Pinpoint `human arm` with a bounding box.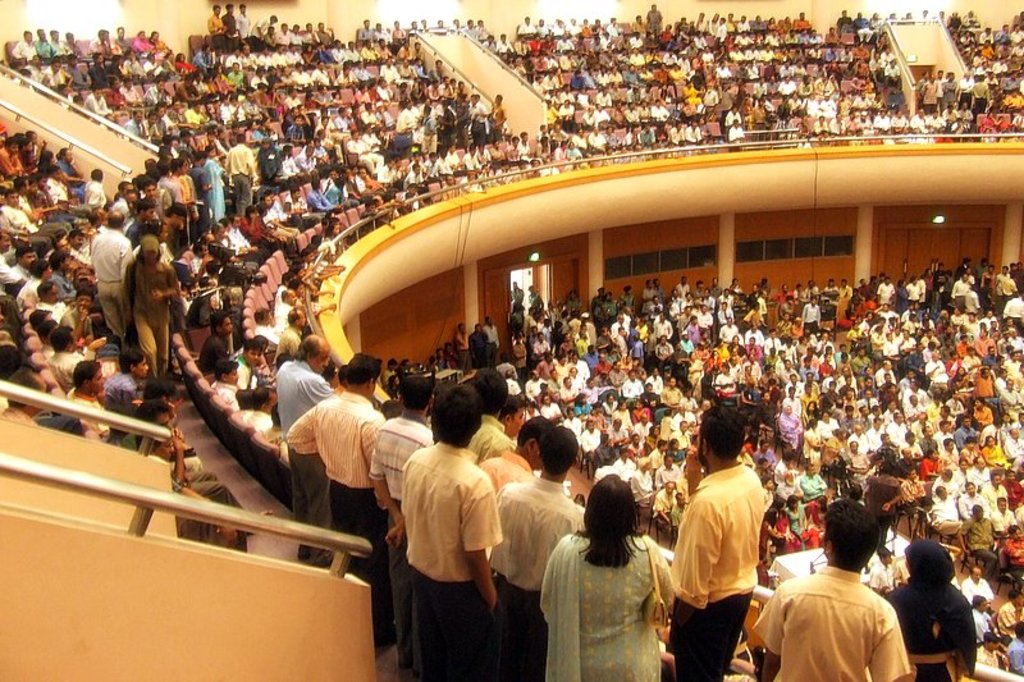
686 448 700 491.
